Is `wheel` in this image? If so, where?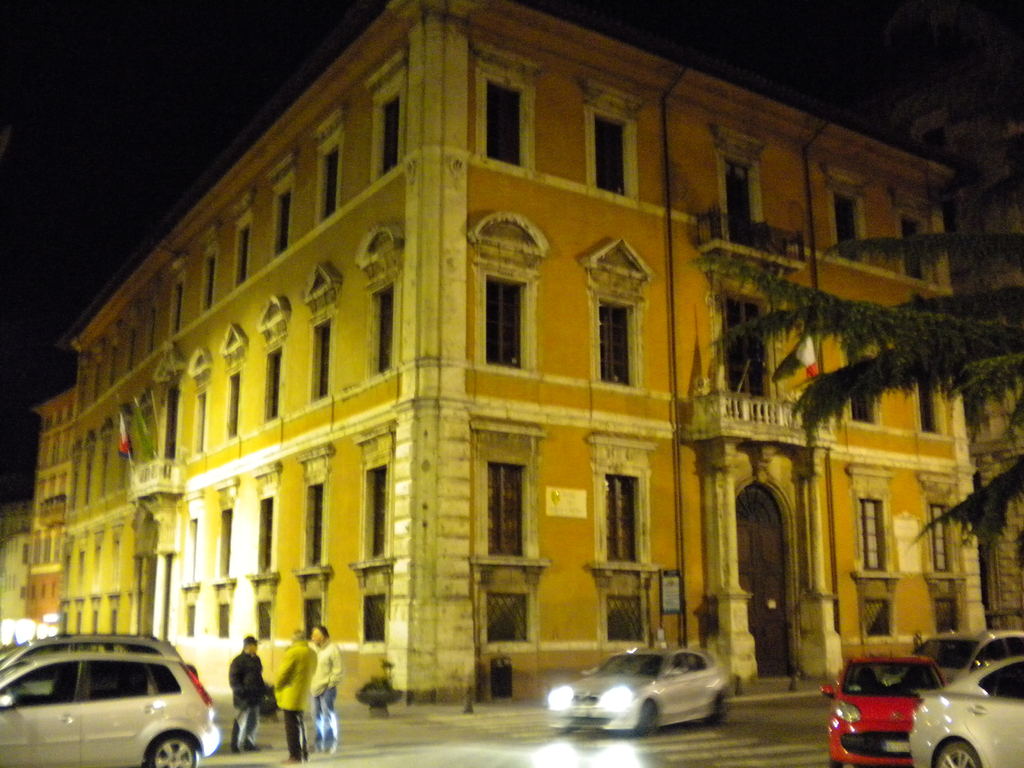
Yes, at (left=637, top=698, right=664, bottom=739).
